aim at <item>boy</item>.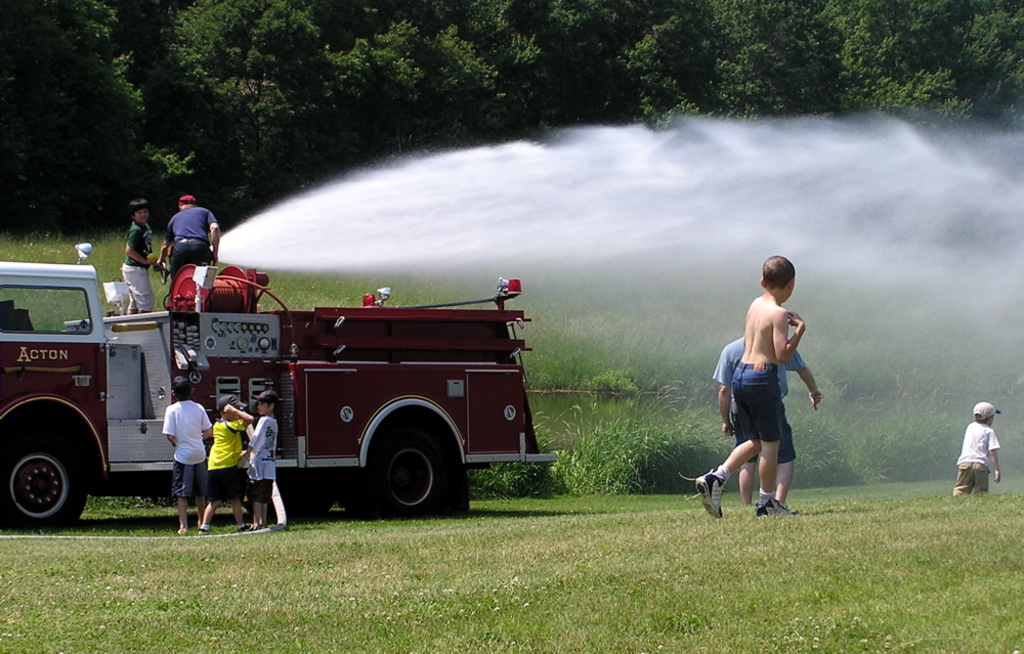
Aimed at x1=119 y1=203 x2=158 y2=312.
